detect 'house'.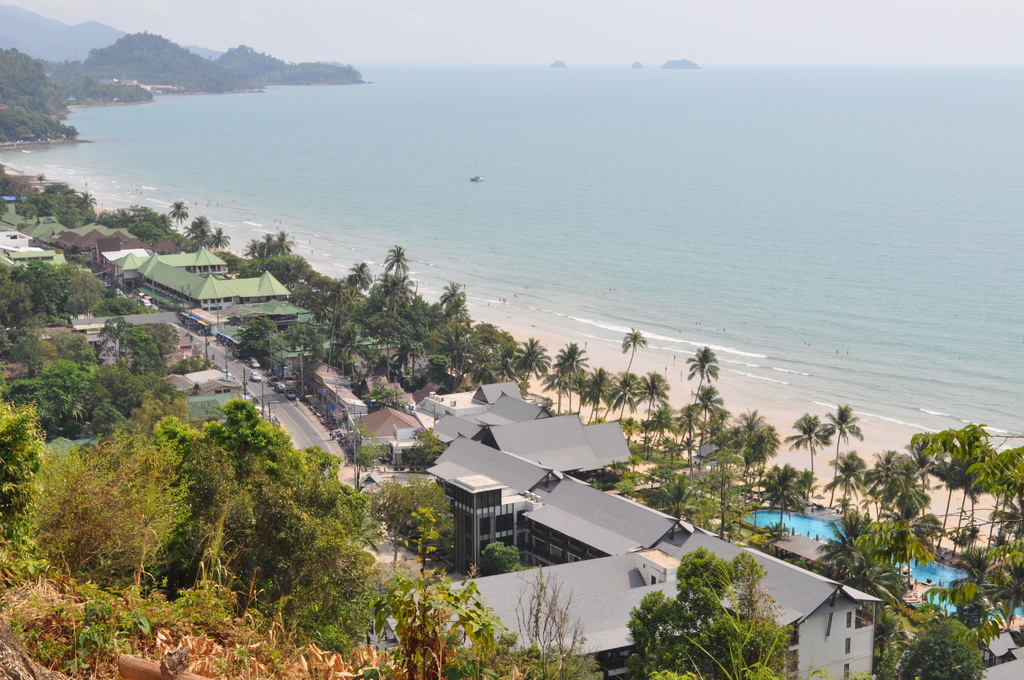
Detected at pyautogui.locateOnScreen(133, 230, 291, 310).
